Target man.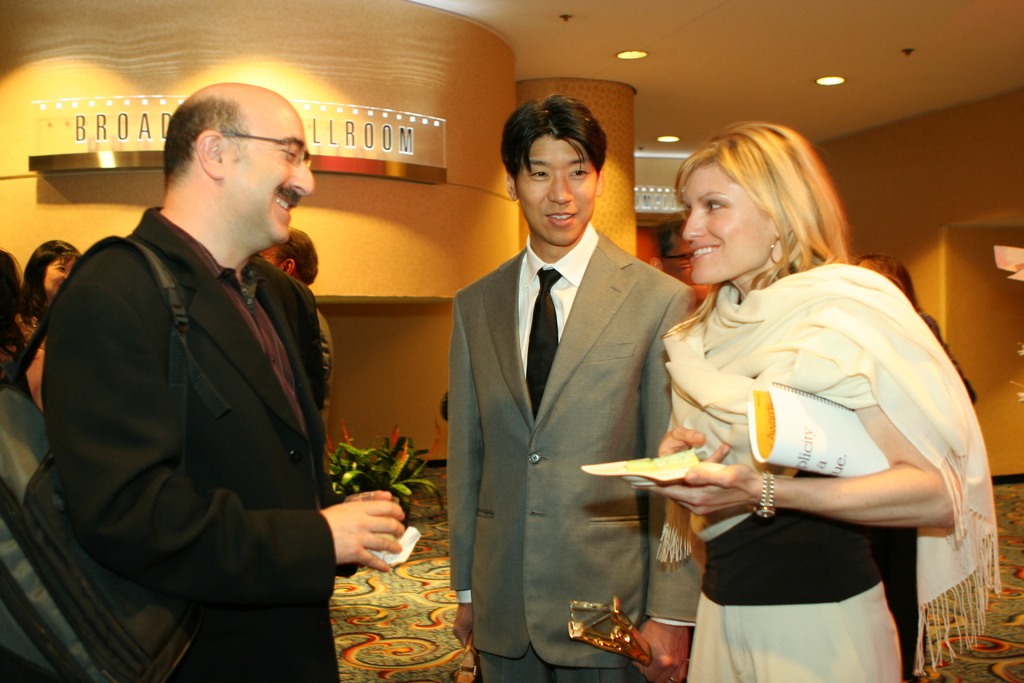
Target region: (657, 214, 712, 308).
